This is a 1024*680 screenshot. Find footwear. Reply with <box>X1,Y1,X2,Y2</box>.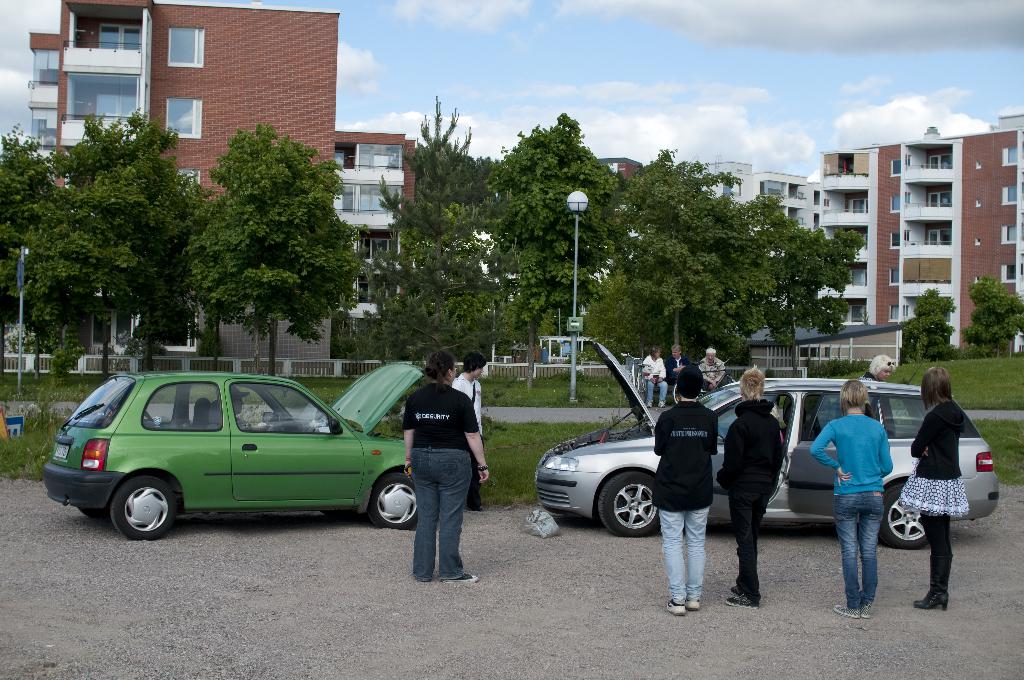
<box>658,400,667,411</box>.
